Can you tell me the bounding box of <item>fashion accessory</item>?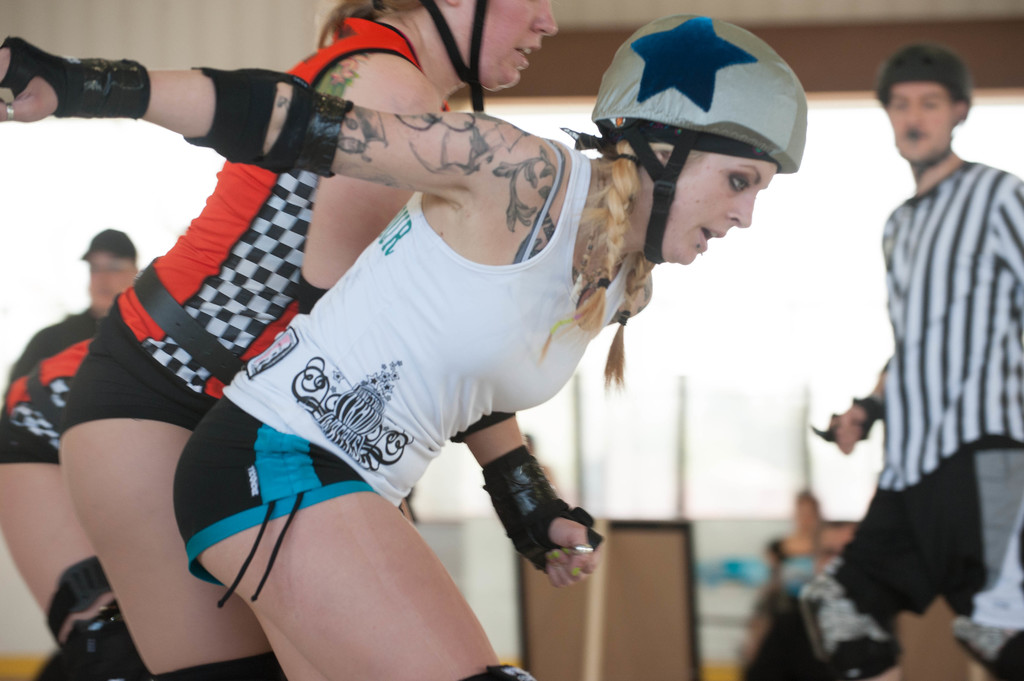
<region>875, 44, 973, 180</region>.
